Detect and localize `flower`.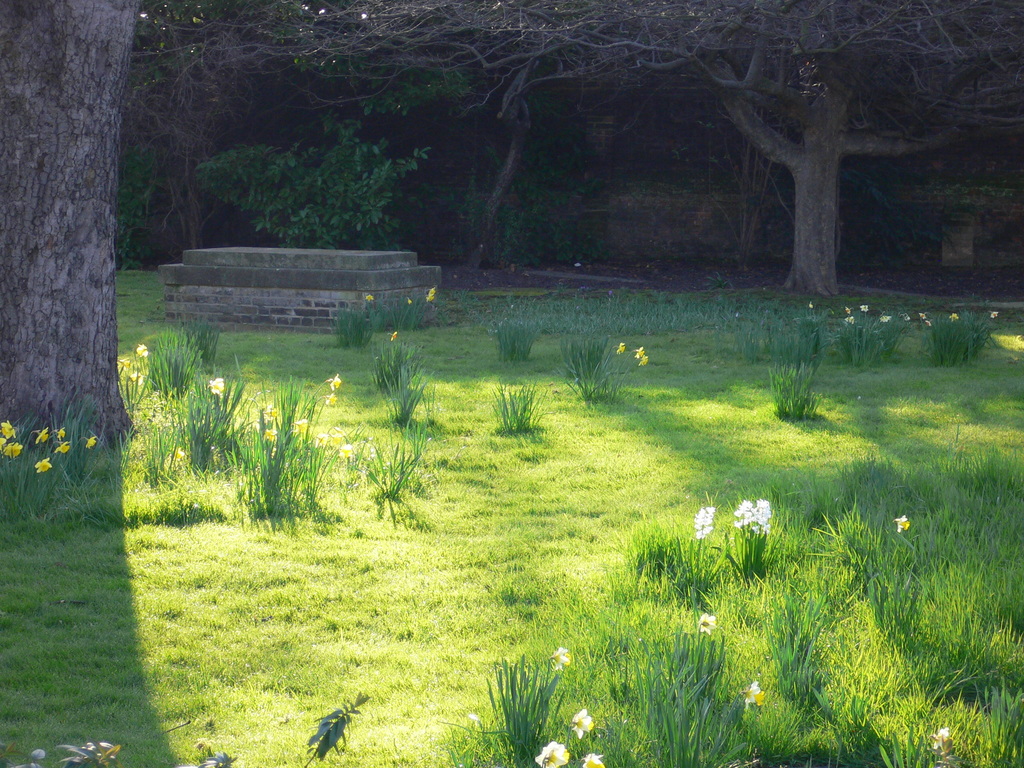
Localized at <box>210,378,225,395</box>.
